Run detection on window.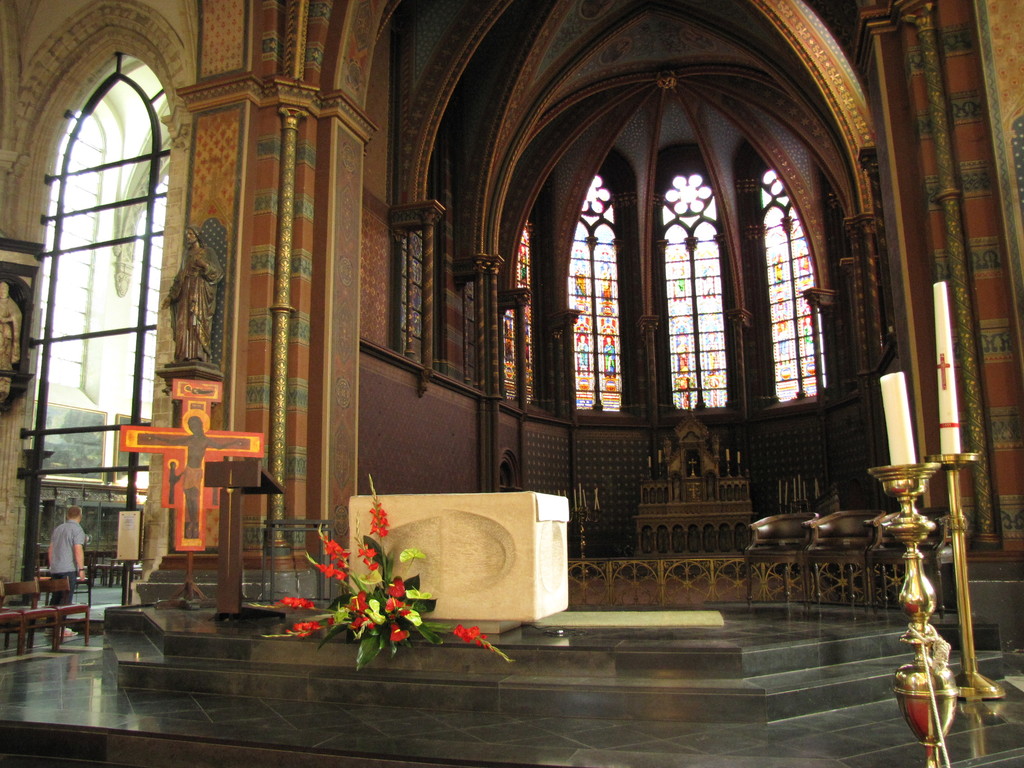
Result: crop(497, 122, 854, 438).
